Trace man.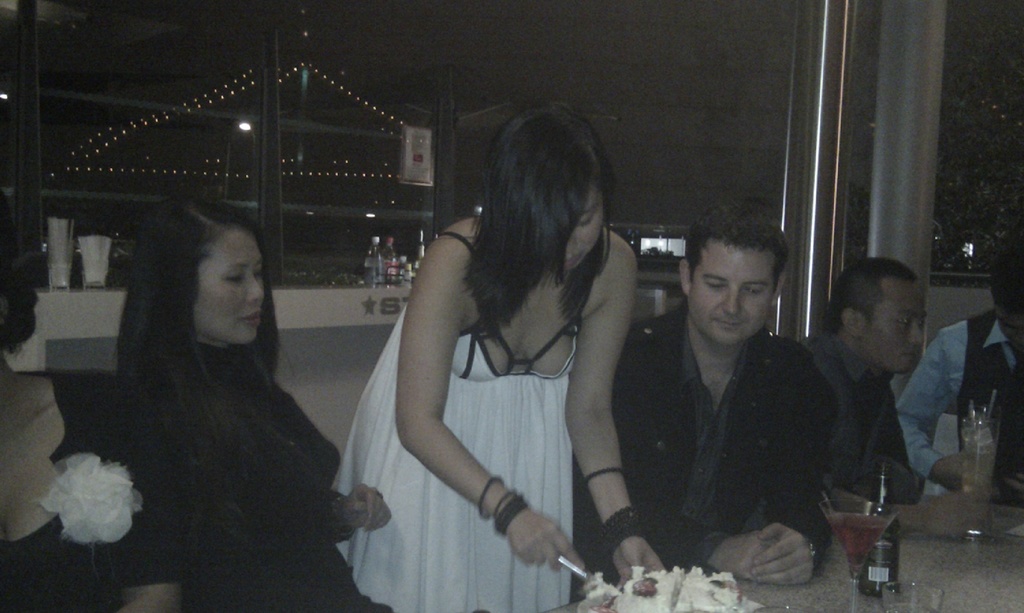
Traced to [577, 196, 844, 590].
